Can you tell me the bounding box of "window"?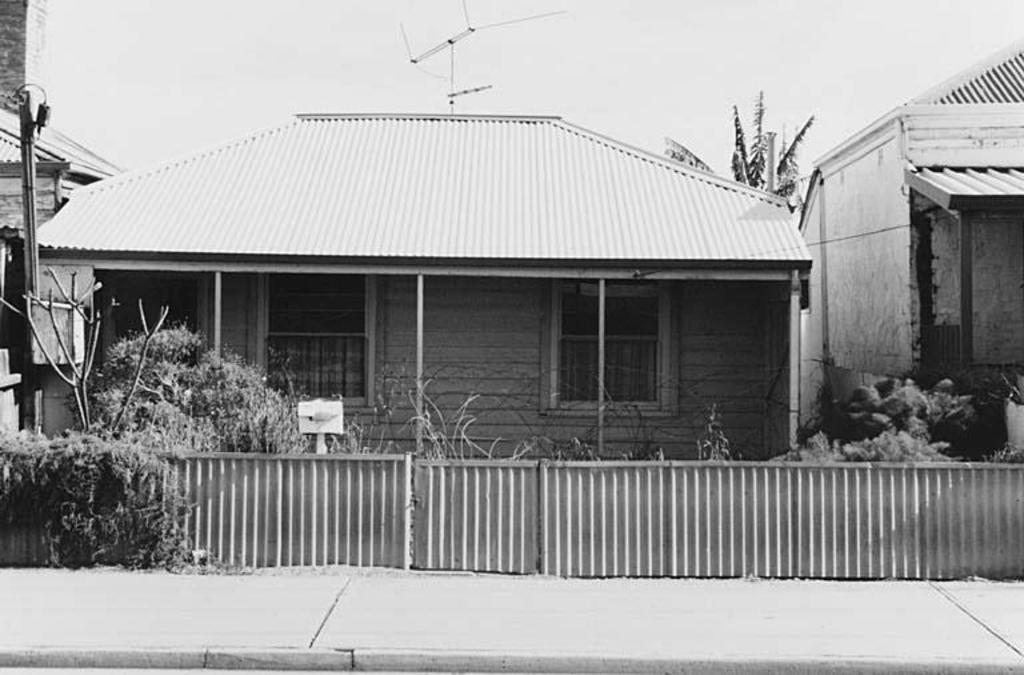
540, 260, 680, 423.
